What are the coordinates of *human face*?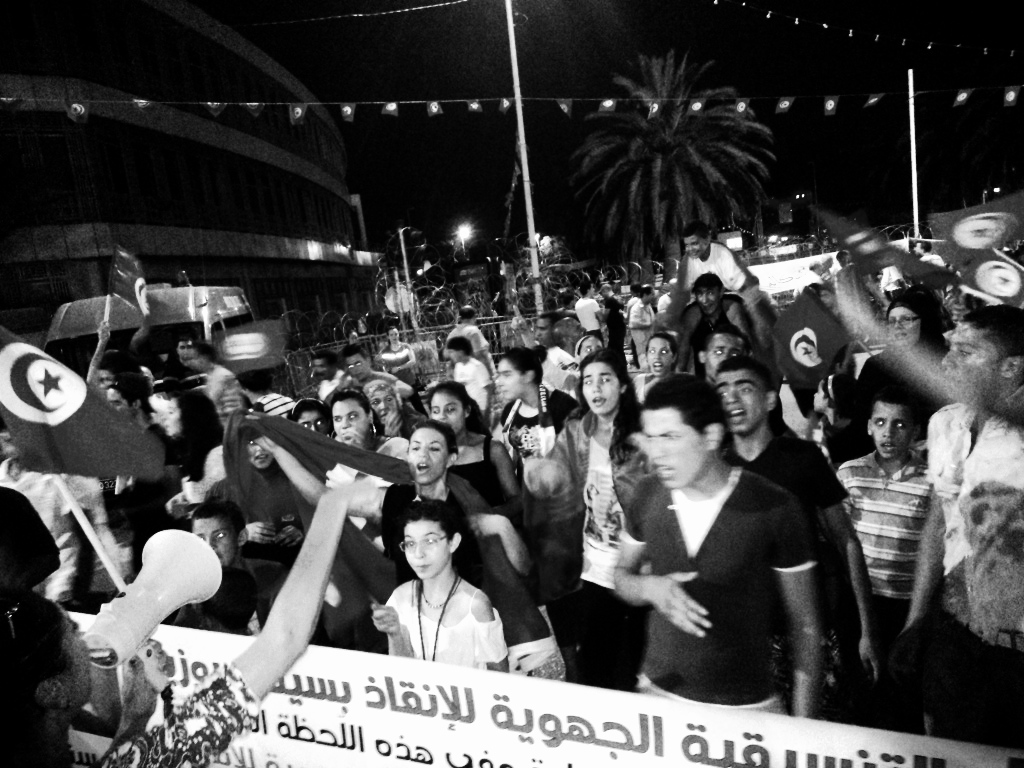
{"left": 685, "top": 237, "right": 707, "bottom": 254}.
